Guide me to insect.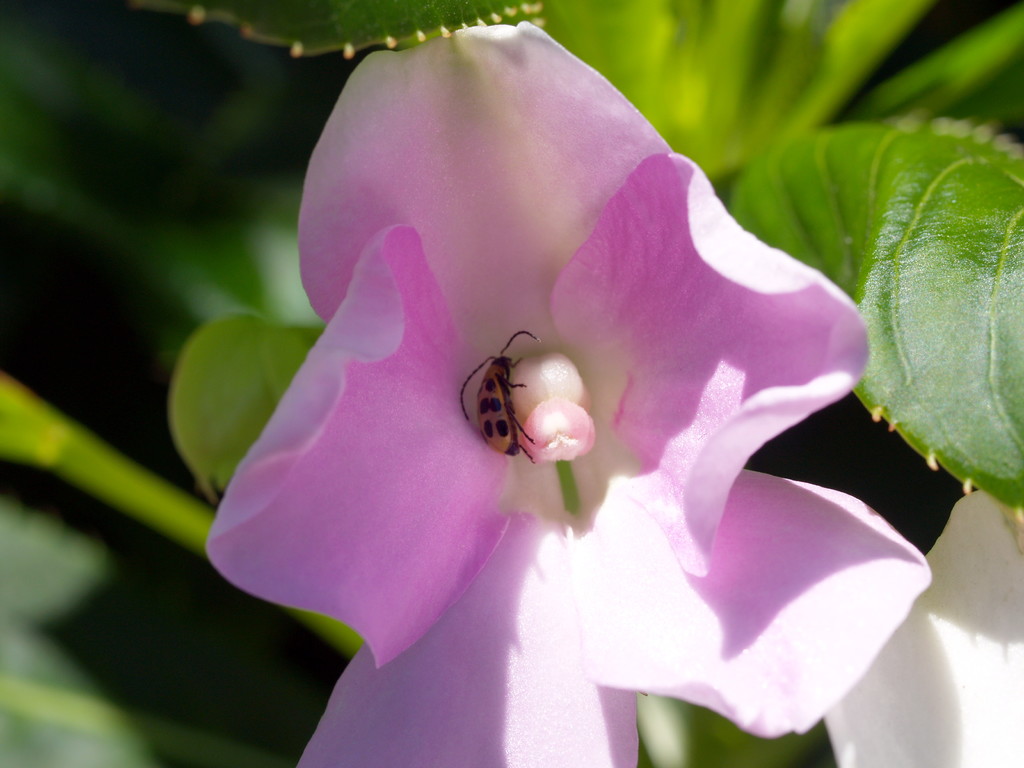
Guidance: (459, 331, 543, 464).
